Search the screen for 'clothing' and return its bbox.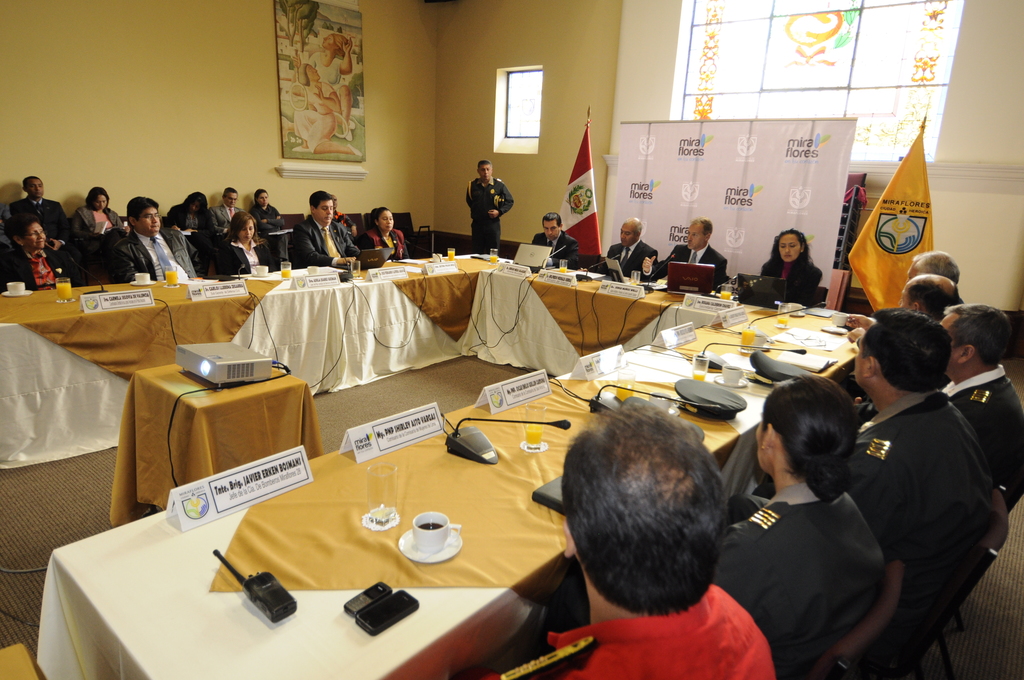
Found: (x1=243, y1=201, x2=284, y2=230).
